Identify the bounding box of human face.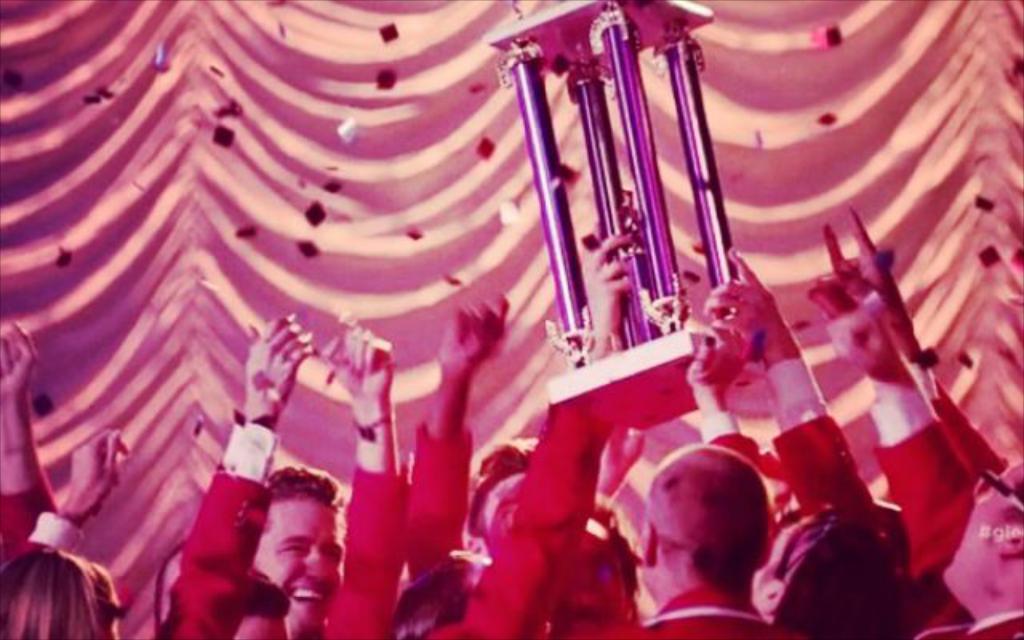
left=253, top=498, right=349, bottom=627.
